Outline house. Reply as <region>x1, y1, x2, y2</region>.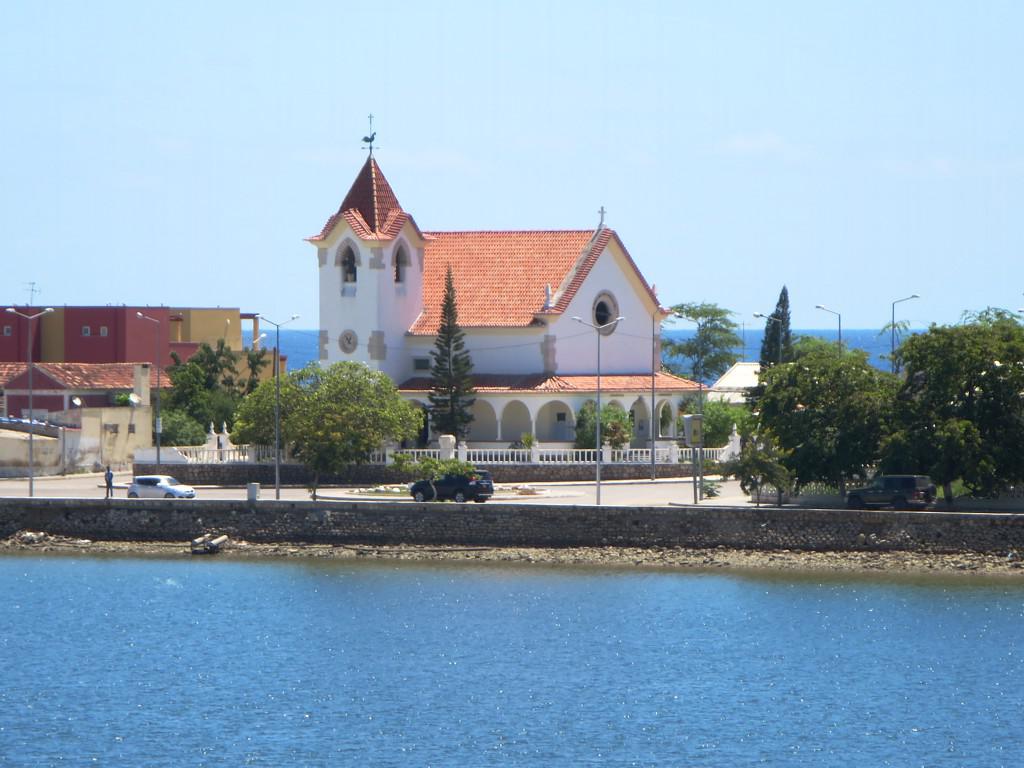
<region>287, 125, 684, 466</region>.
